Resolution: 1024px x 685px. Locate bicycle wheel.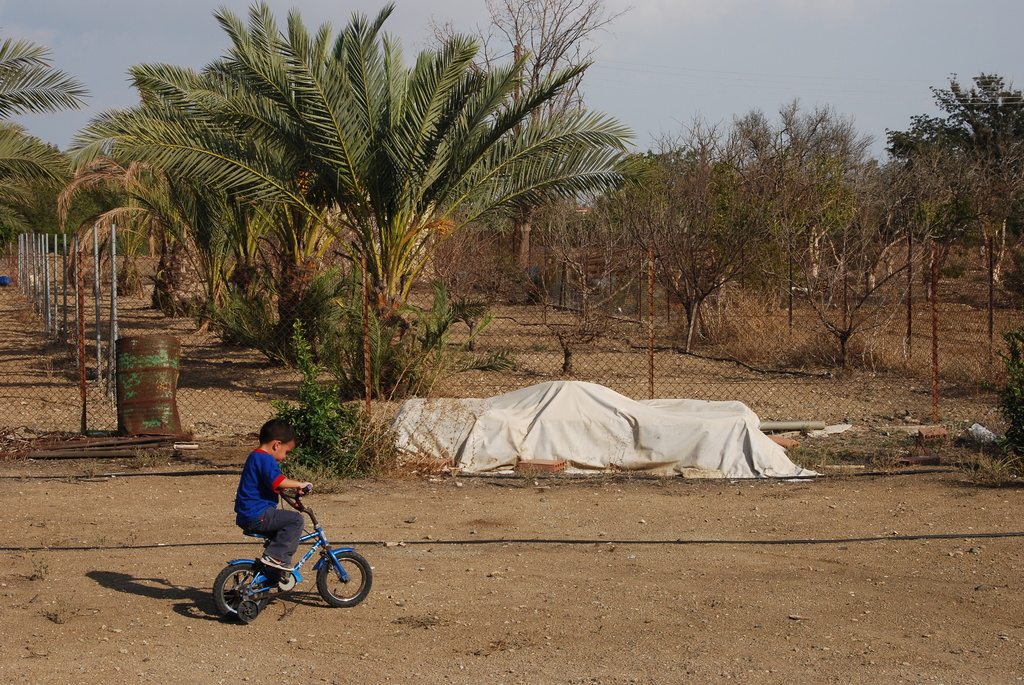
bbox(211, 564, 269, 622).
